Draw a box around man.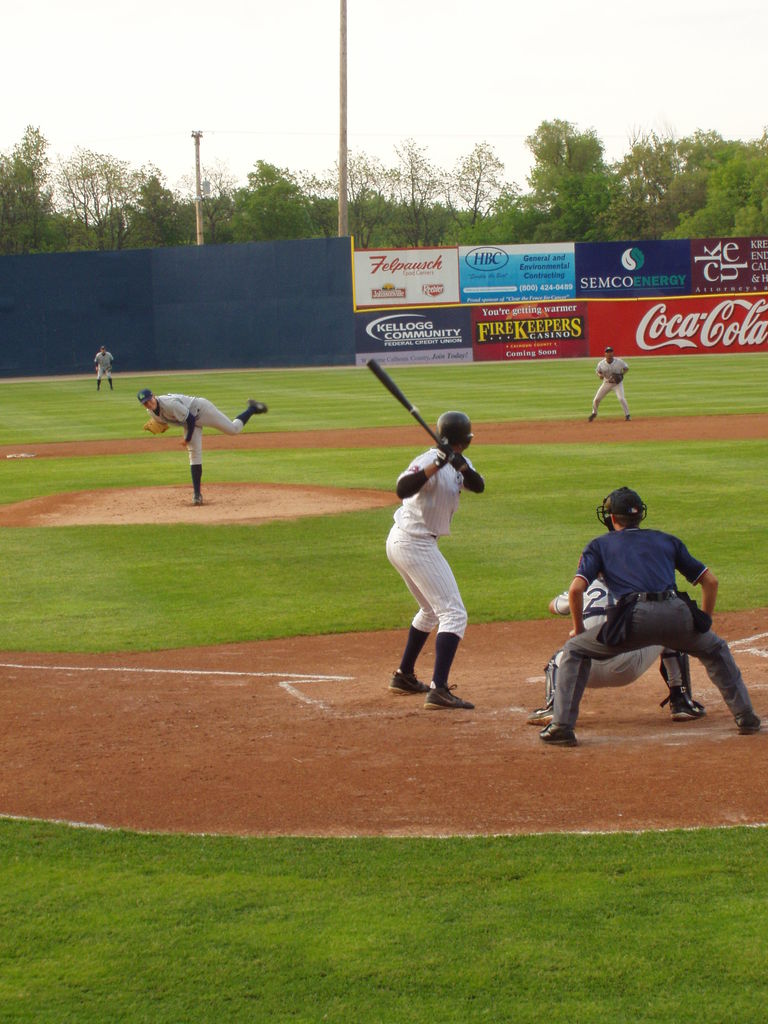
(140, 390, 271, 506).
